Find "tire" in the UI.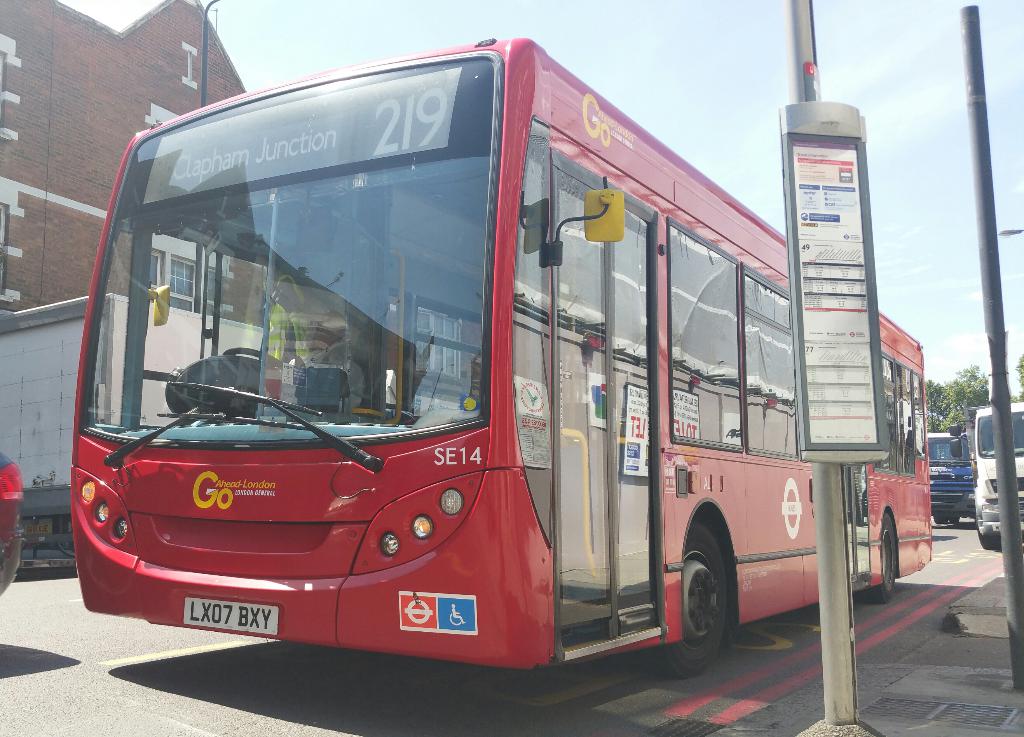
UI element at [x1=58, y1=513, x2=76, y2=556].
